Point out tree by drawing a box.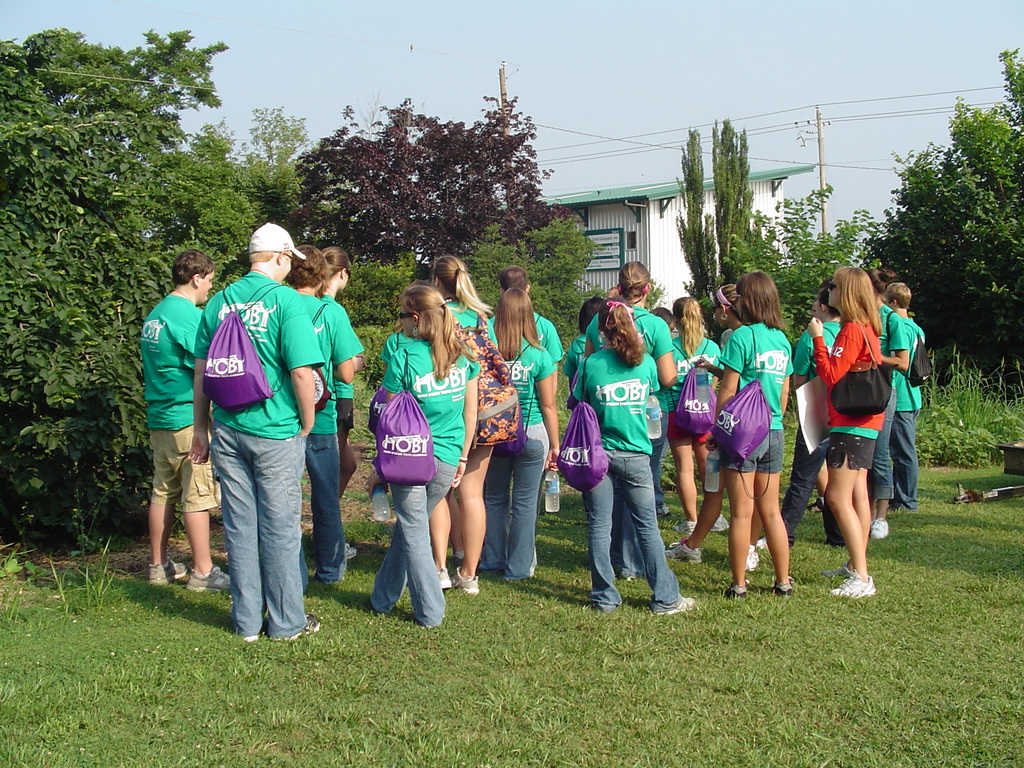
(340,256,440,393).
